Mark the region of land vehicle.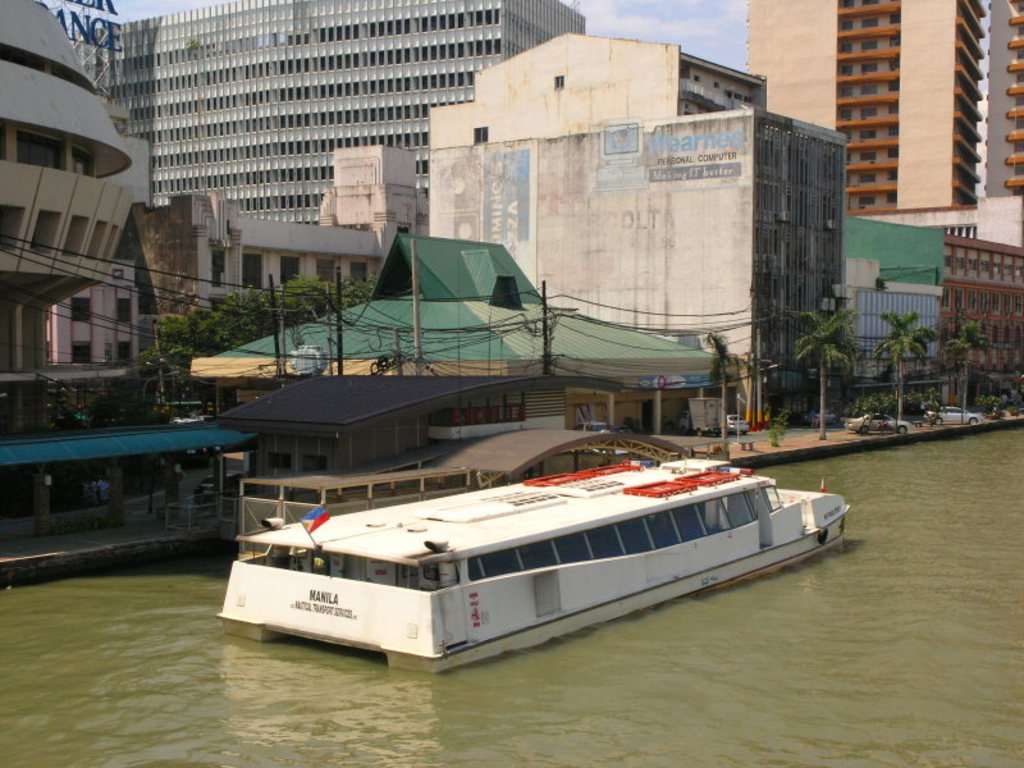
Region: [x1=929, y1=408, x2=978, y2=421].
